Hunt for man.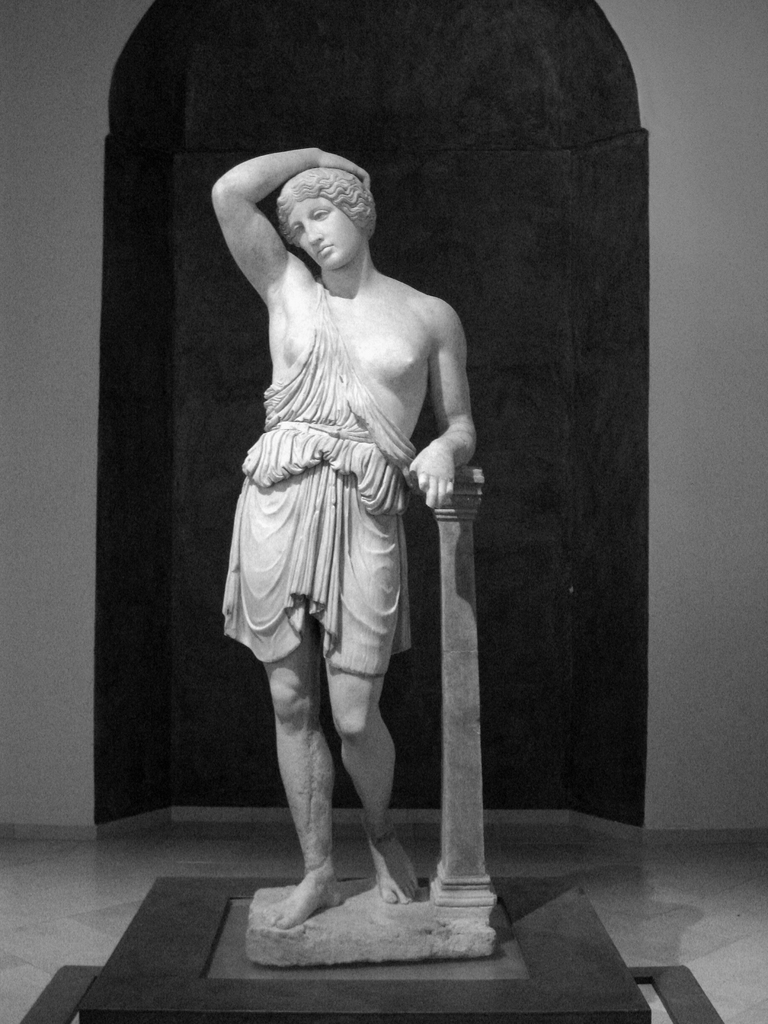
Hunted down at pyautogui.locateOnScreen(191, 124, 488, 947).
